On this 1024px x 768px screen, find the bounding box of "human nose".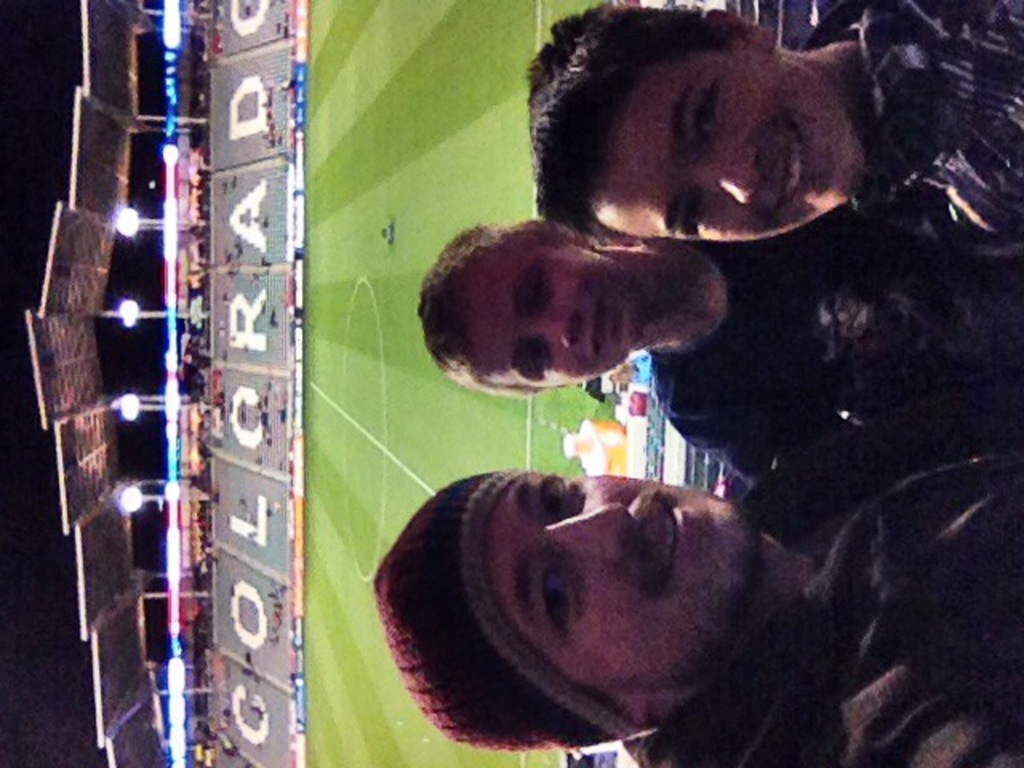
Bounding box: Rect(554, 499, 632, 566).
